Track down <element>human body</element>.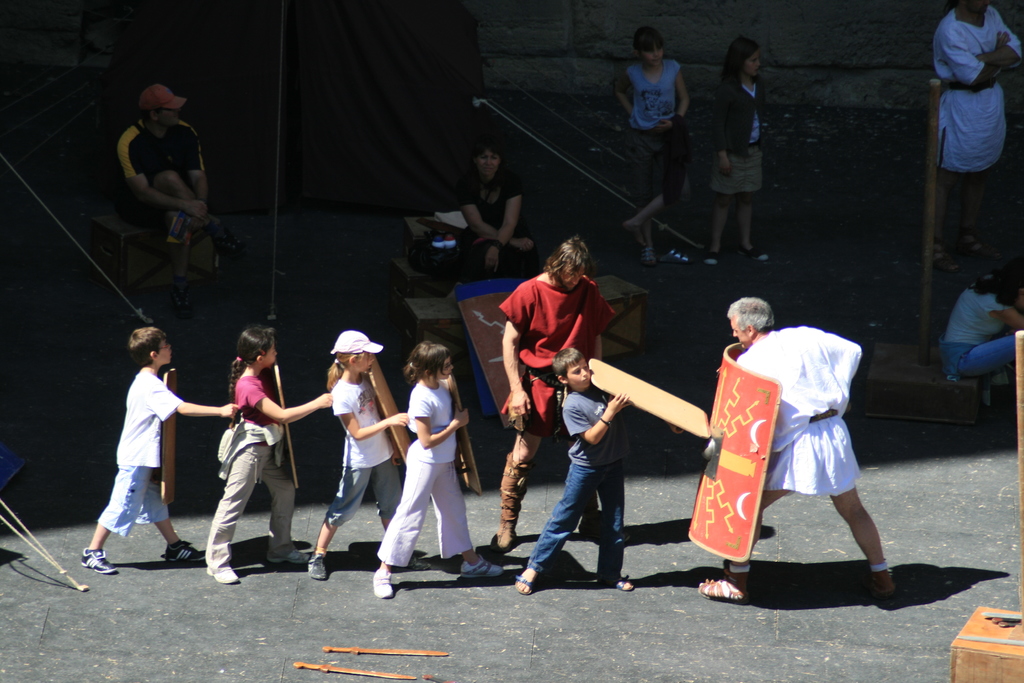
Tracked to detection(609, 23, 691, 236).
